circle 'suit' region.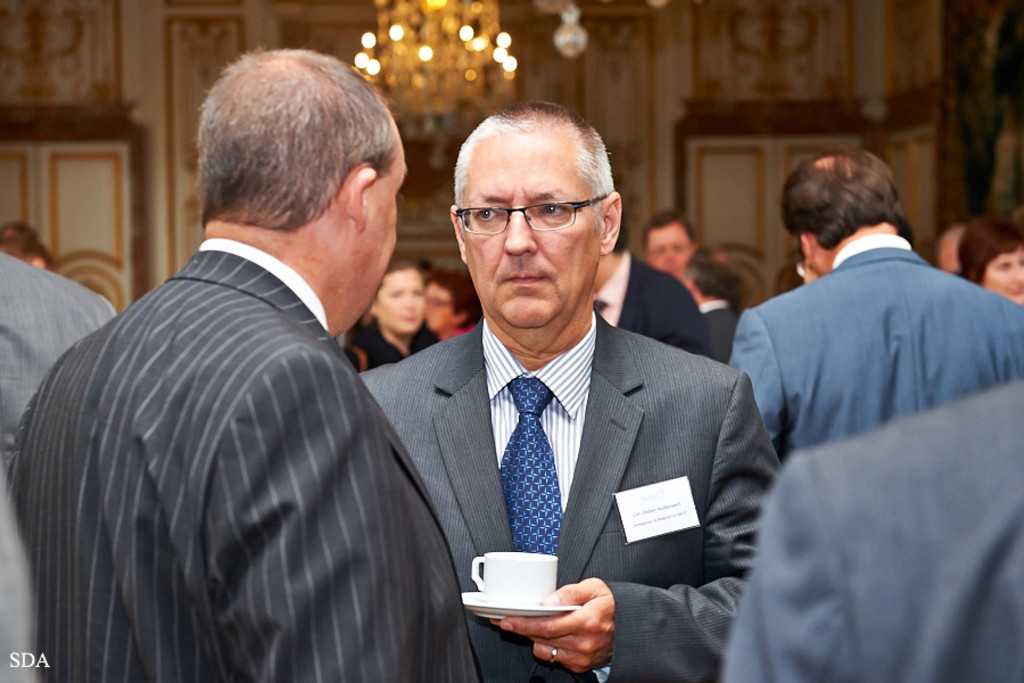
Region: locate(713, 363, 1023, 682).
